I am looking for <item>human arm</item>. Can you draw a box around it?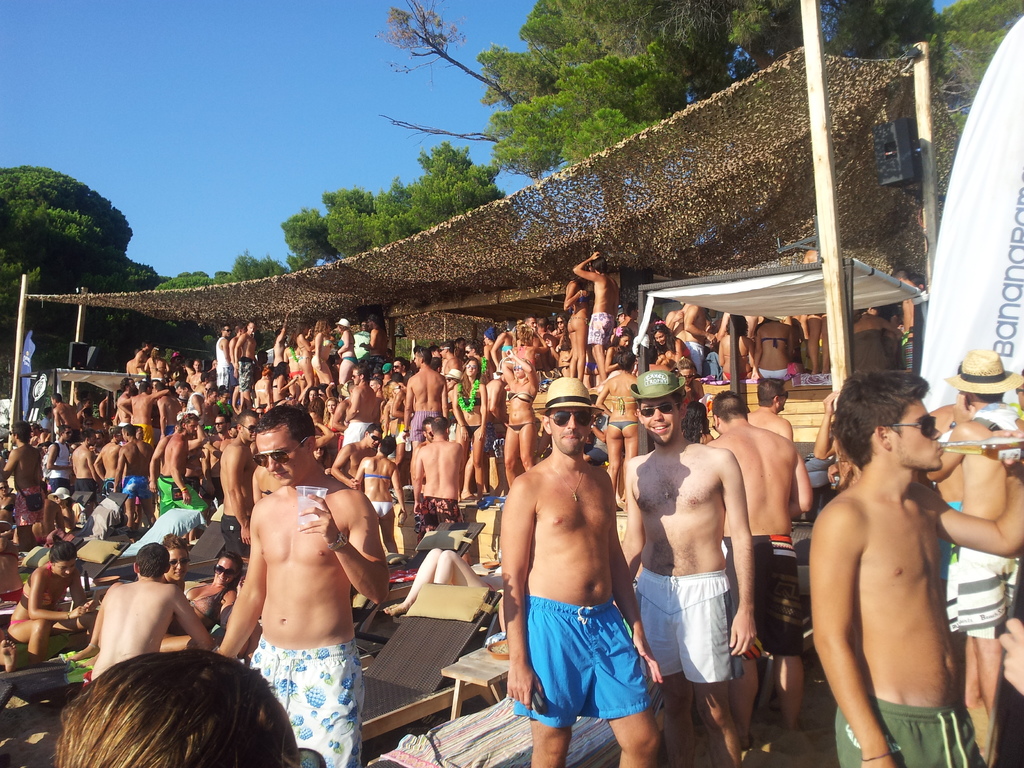
Sure, the bounding box is crop(744, 330, 758, 367).
